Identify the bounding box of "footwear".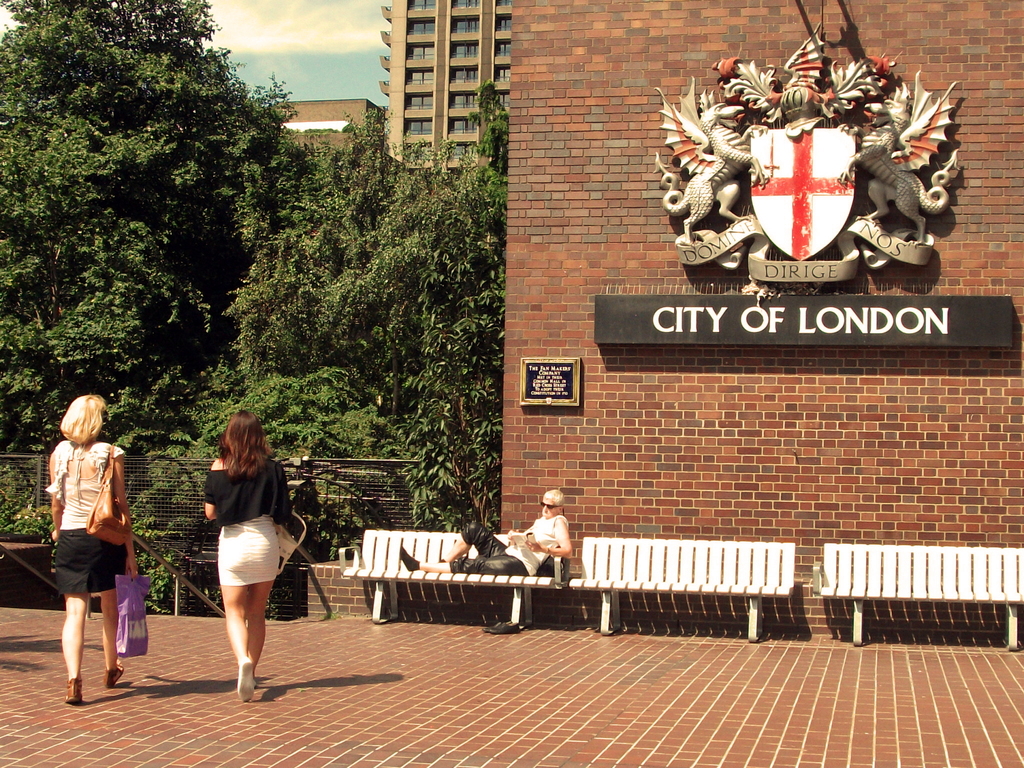
<bbox>104, 660, 124, 688</bbox>.
